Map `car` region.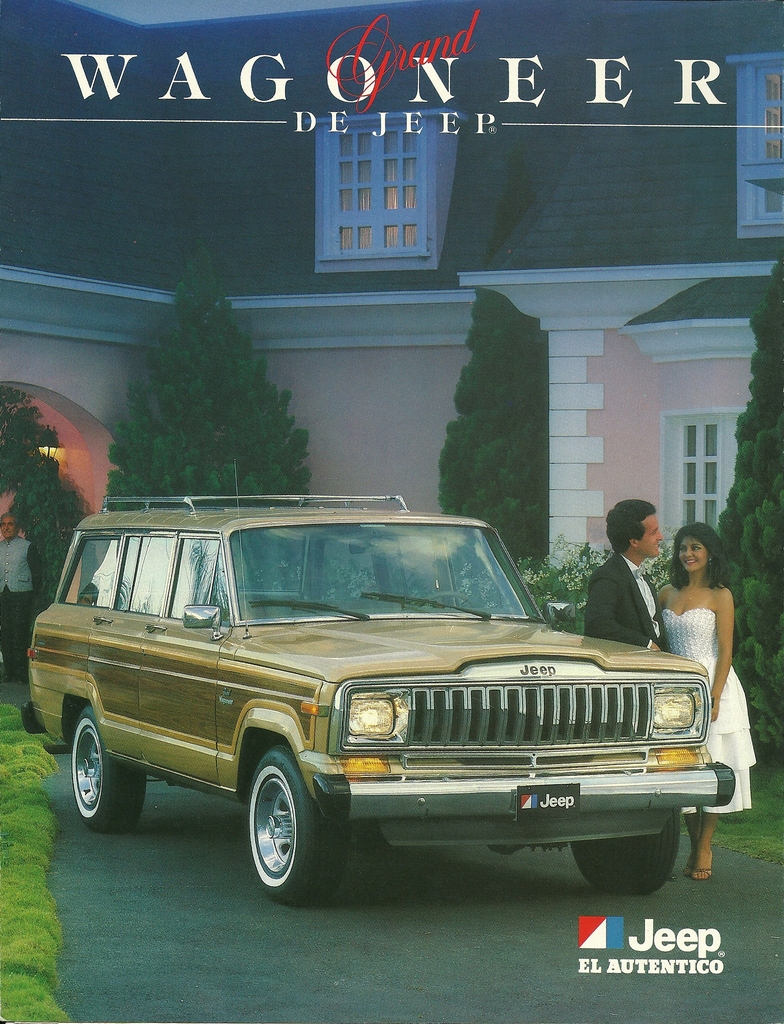
Mapped to (left=18, top=491, right=746, bottom=908).
